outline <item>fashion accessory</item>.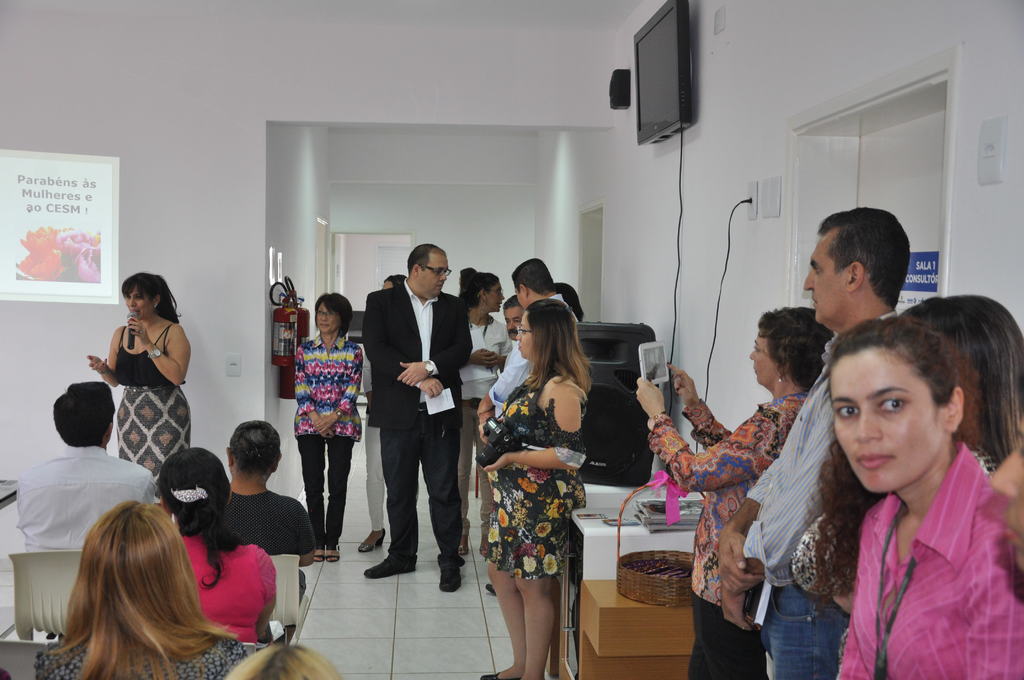
Outline: pyautogui.locateOnScreen(147, 345, 163, 361).
